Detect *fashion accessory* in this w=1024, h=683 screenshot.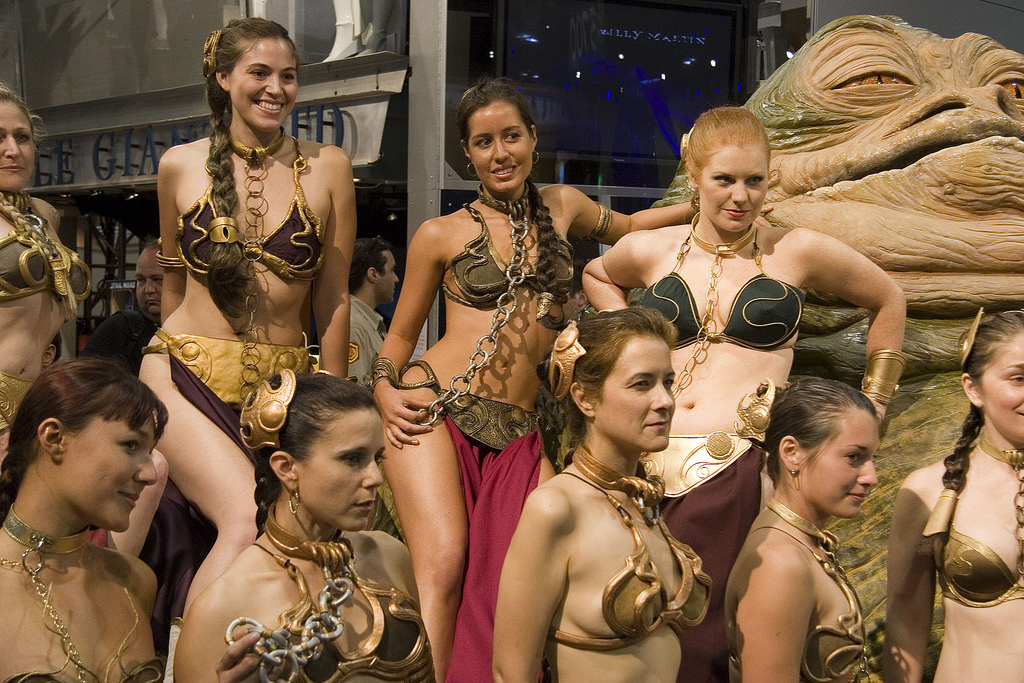
Detection: 202, 29, 222, 80.
